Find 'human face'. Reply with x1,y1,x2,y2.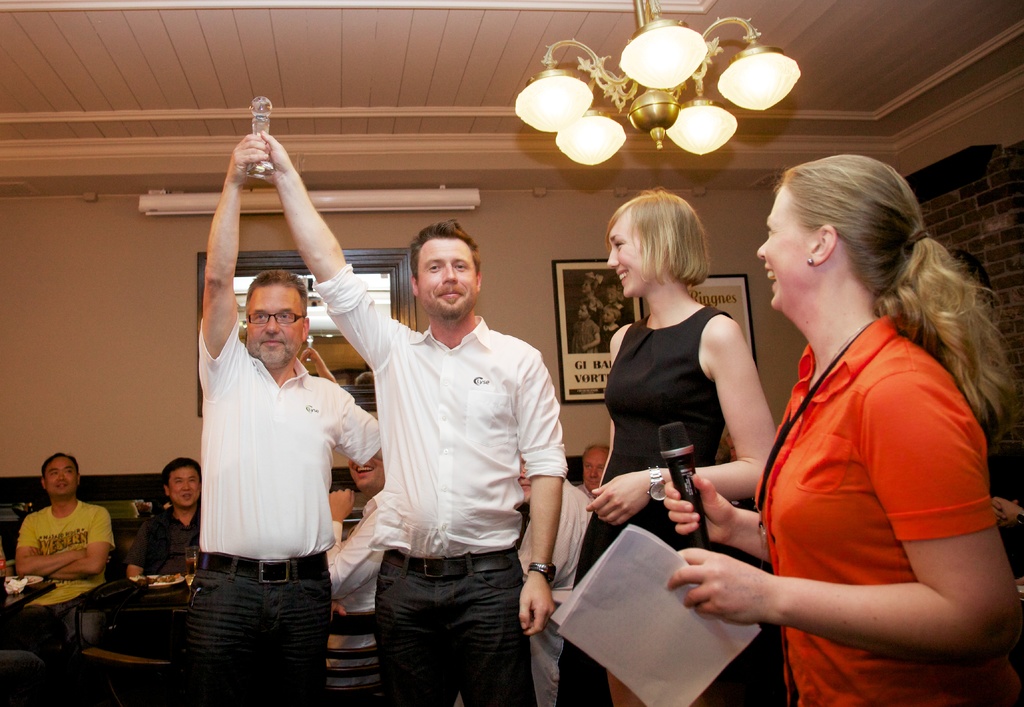
755,186,809,318.
